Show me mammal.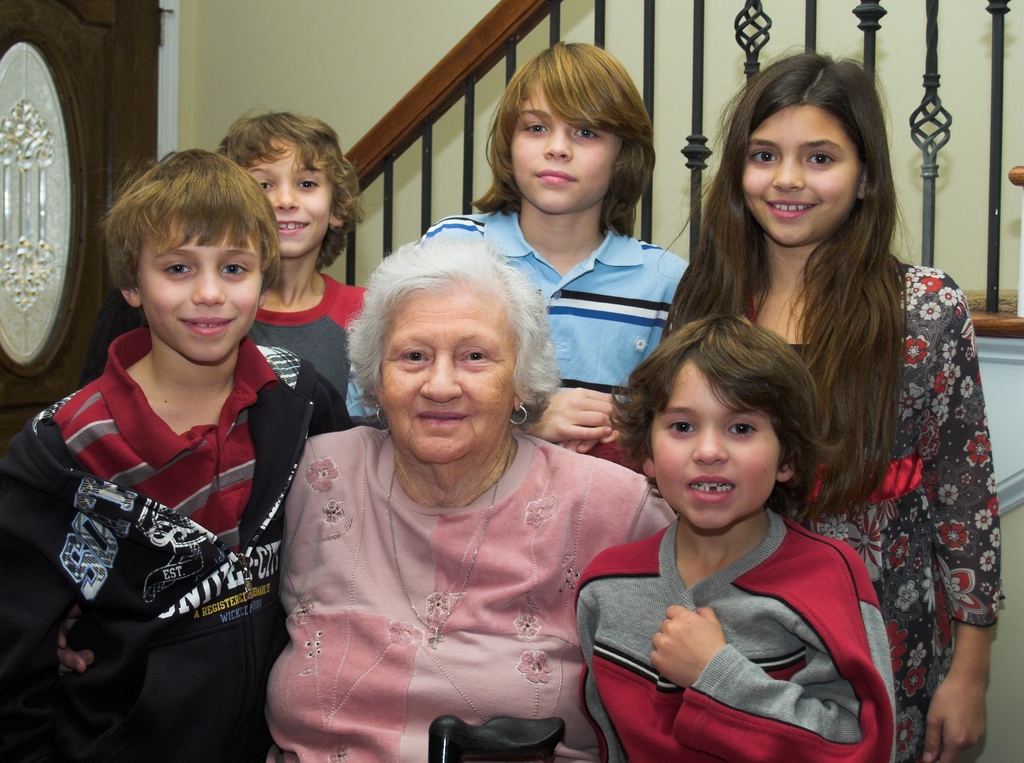
mammal is here: left=348, top=34, right=688, bottom=459.
